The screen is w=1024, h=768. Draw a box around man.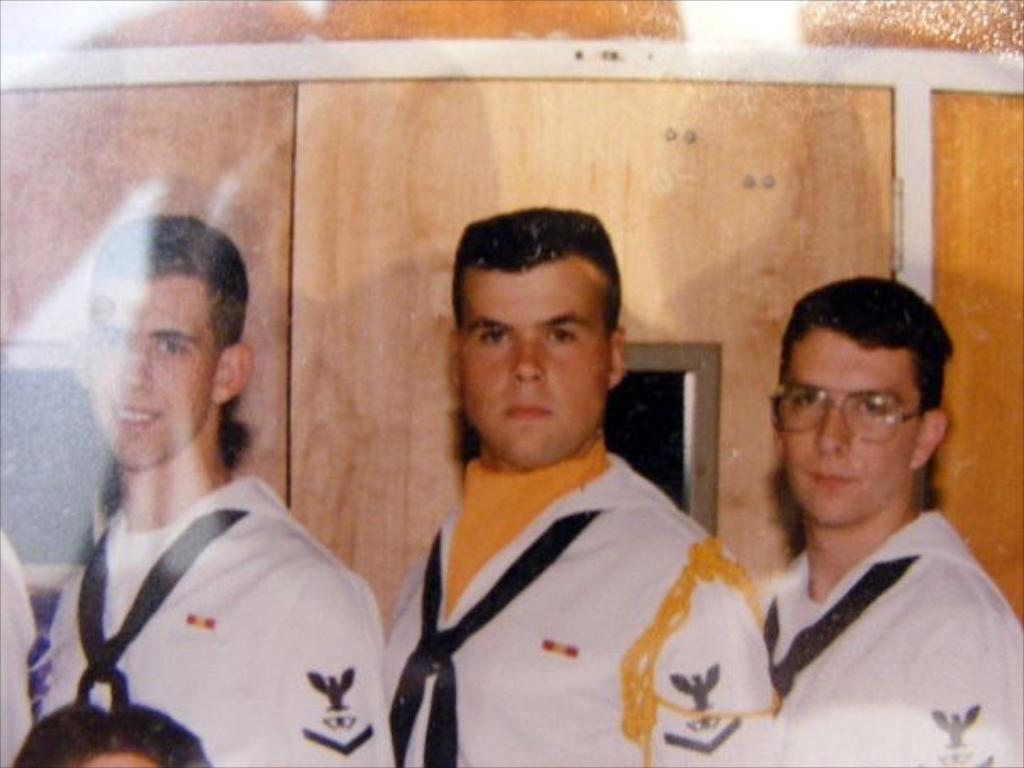
bbox(704, 275, 1022, 767).
